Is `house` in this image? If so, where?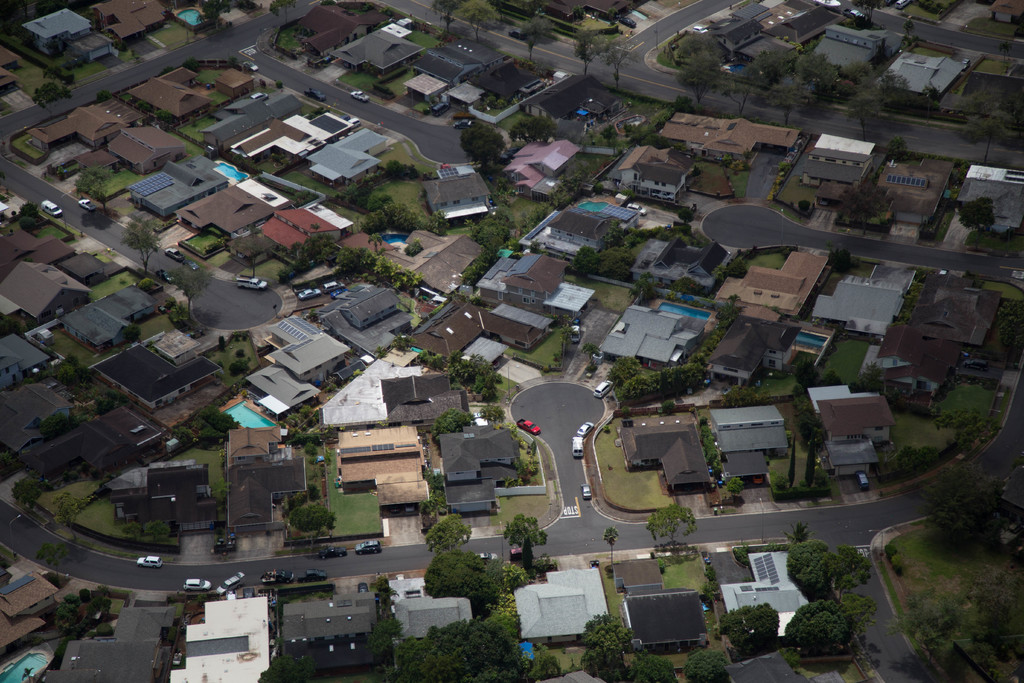
Yes, at BBox(620, 421, 708, 492).
